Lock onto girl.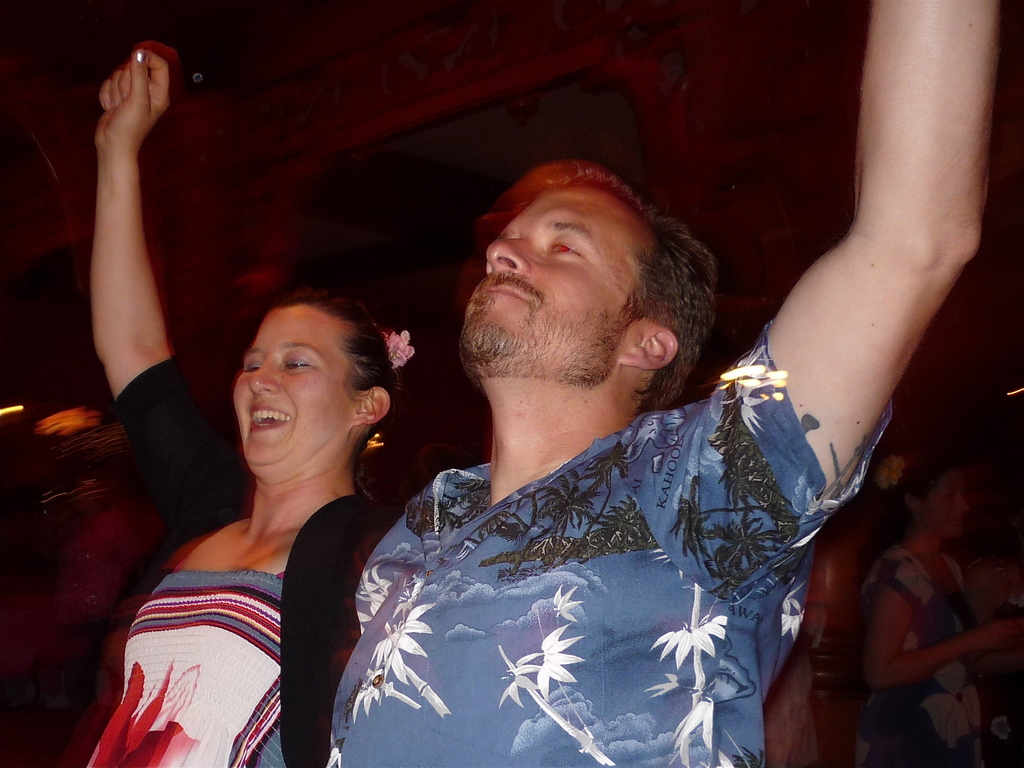
Locked: [x1=863, y1=451, x2=1023, y2=767].
